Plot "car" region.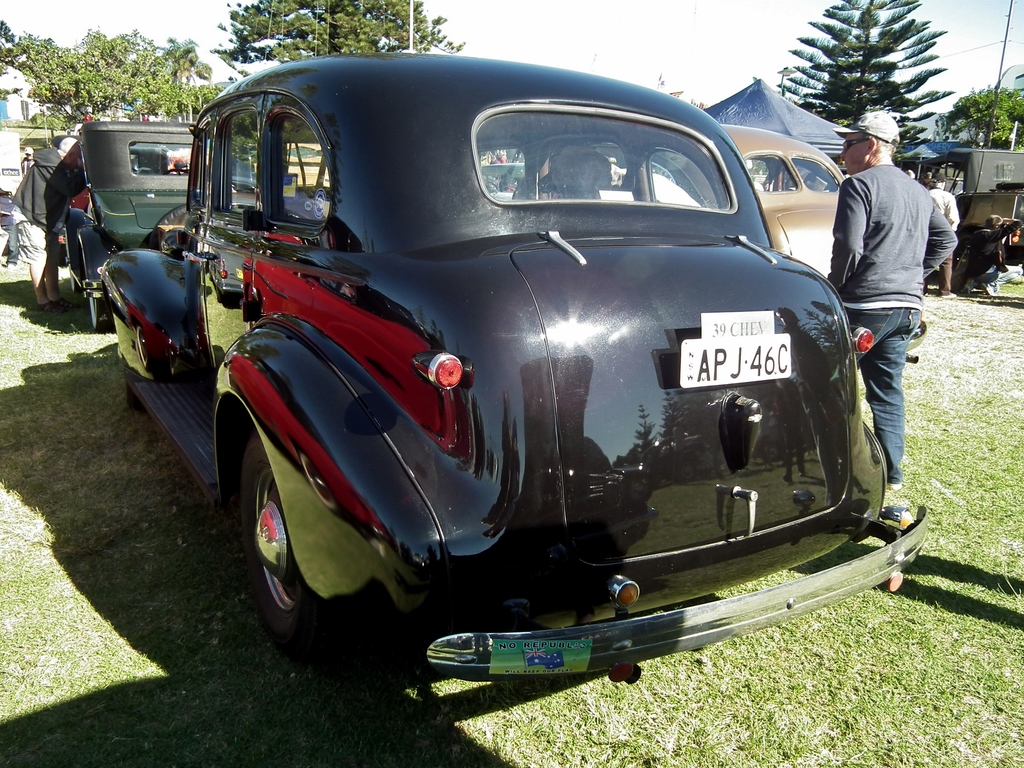
Plotted at <region>601, 123, 850, 283</region>.
